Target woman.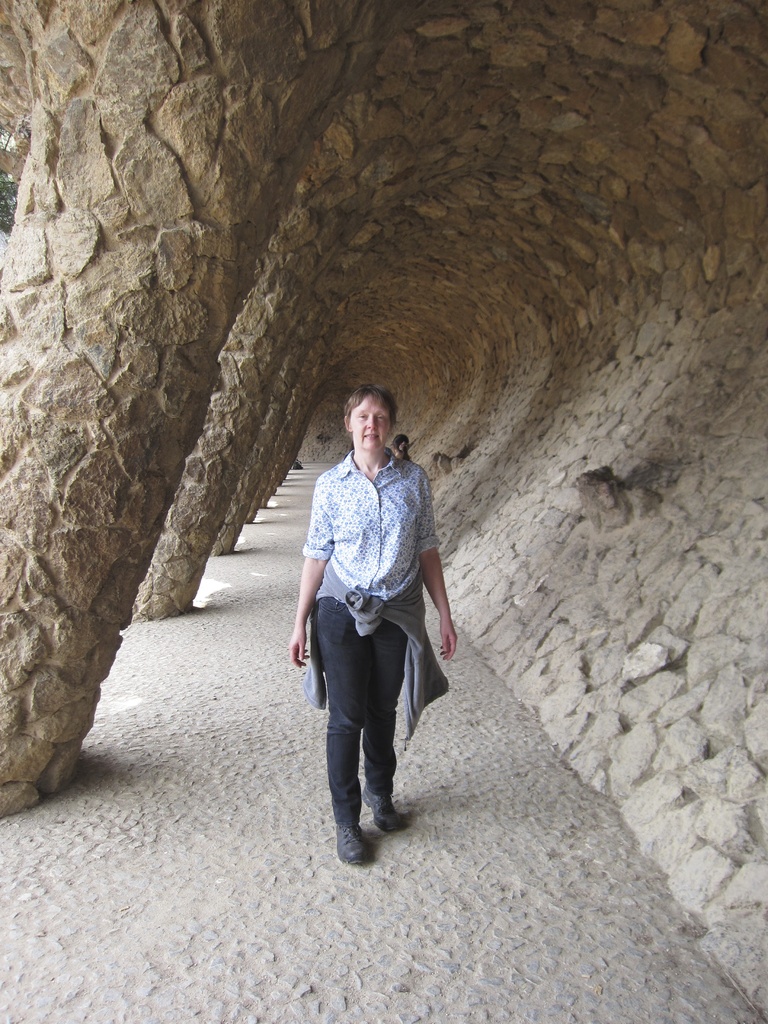
Target region: l=392, t=436, r=415, b=462.
